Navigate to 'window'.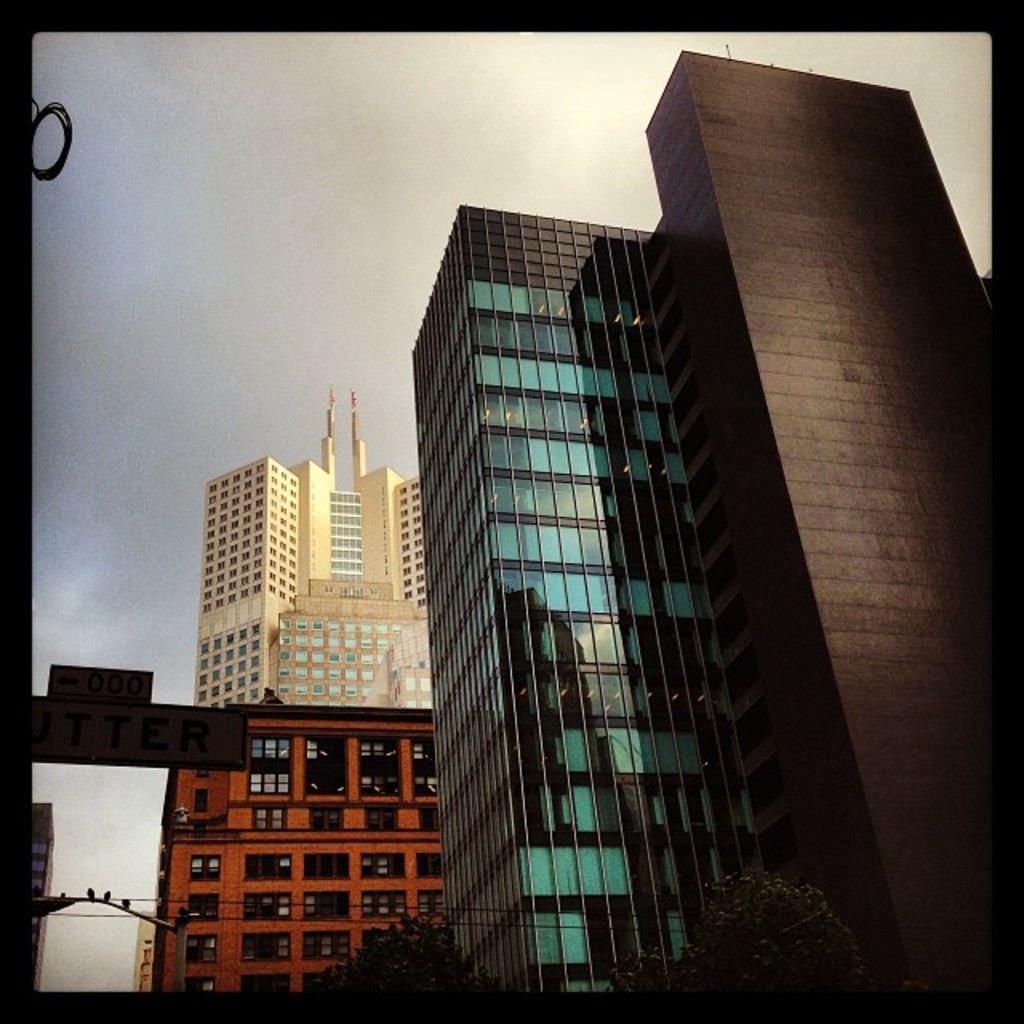
Navigation target: region(299, 728, 352, 800).
